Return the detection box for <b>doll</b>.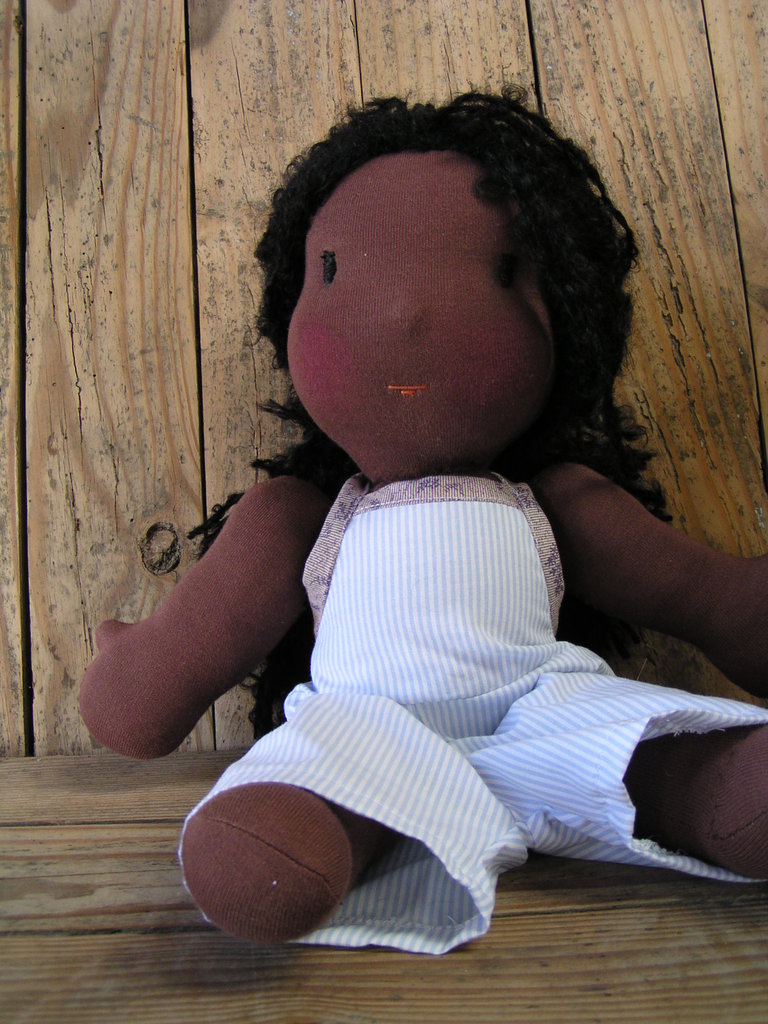
93, 122, 755, 931.
